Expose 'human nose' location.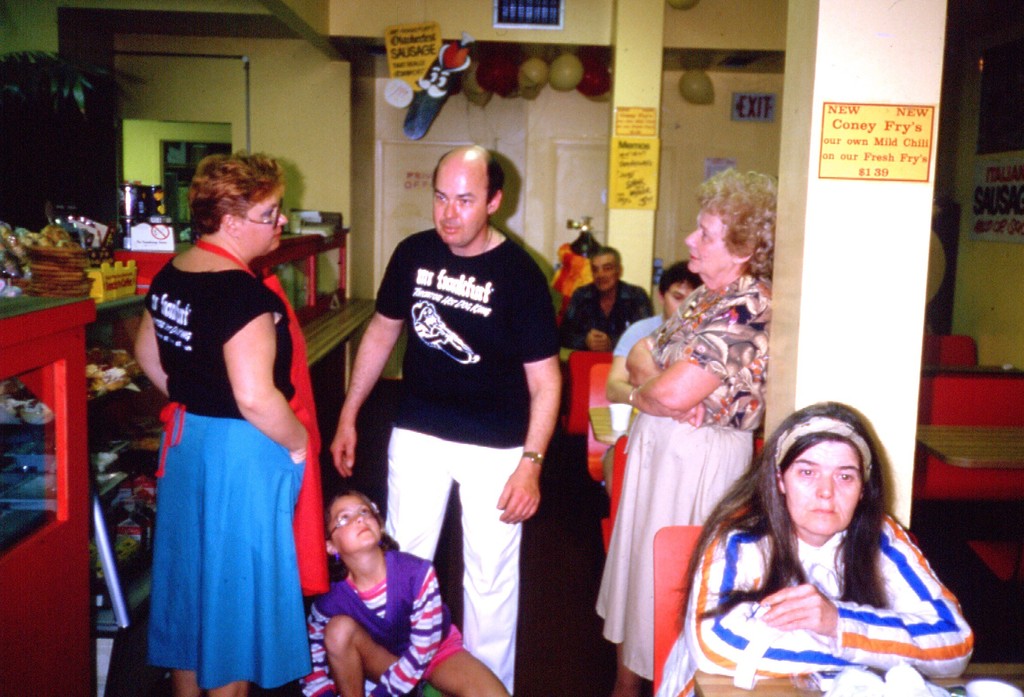
Exposed at box(682, 227, 700, 248).
